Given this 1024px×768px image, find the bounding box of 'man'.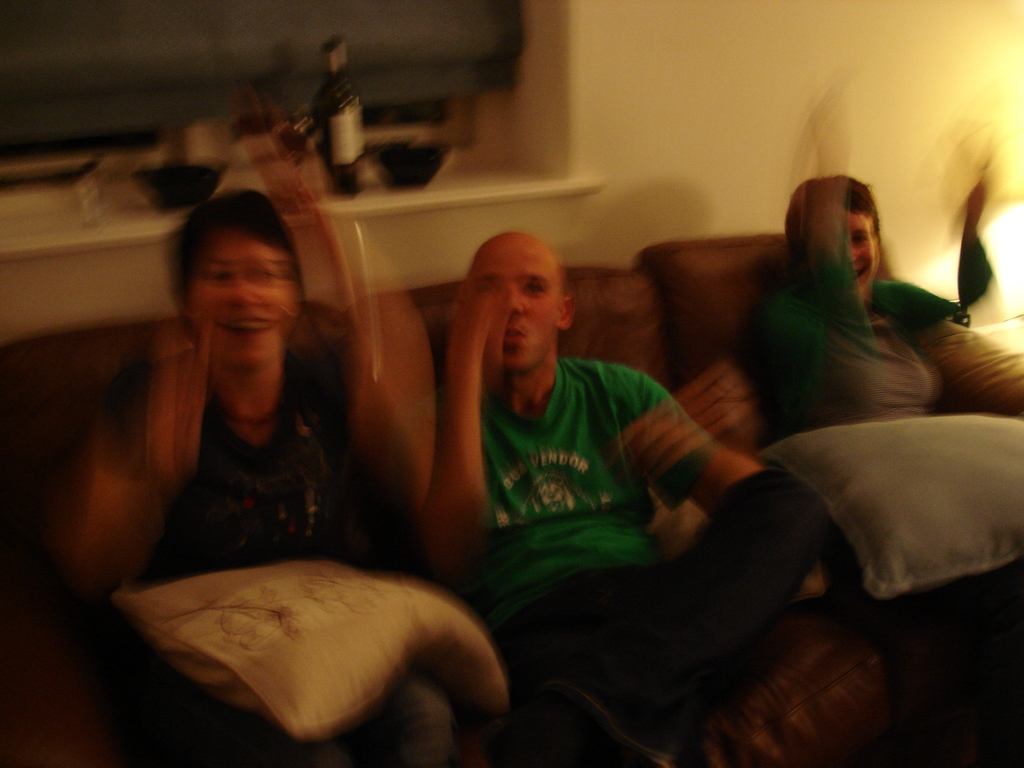
detection(390, 223, 759, 690).
